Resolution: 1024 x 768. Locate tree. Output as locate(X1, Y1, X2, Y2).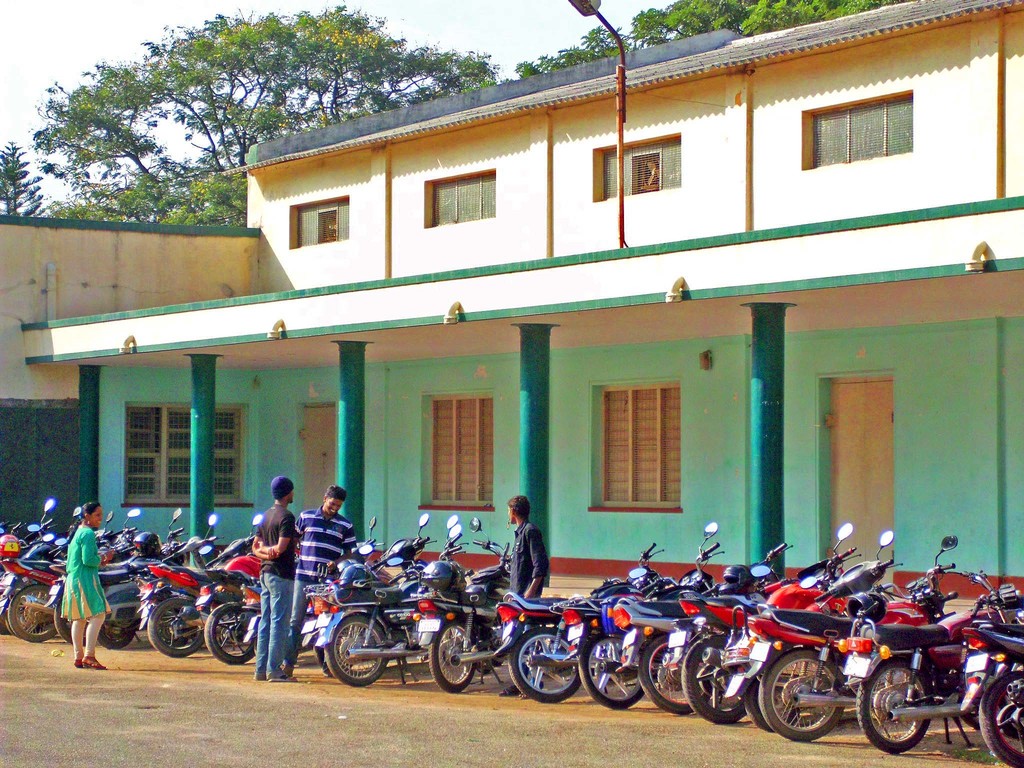
locate(491, 1, 914, 83).
